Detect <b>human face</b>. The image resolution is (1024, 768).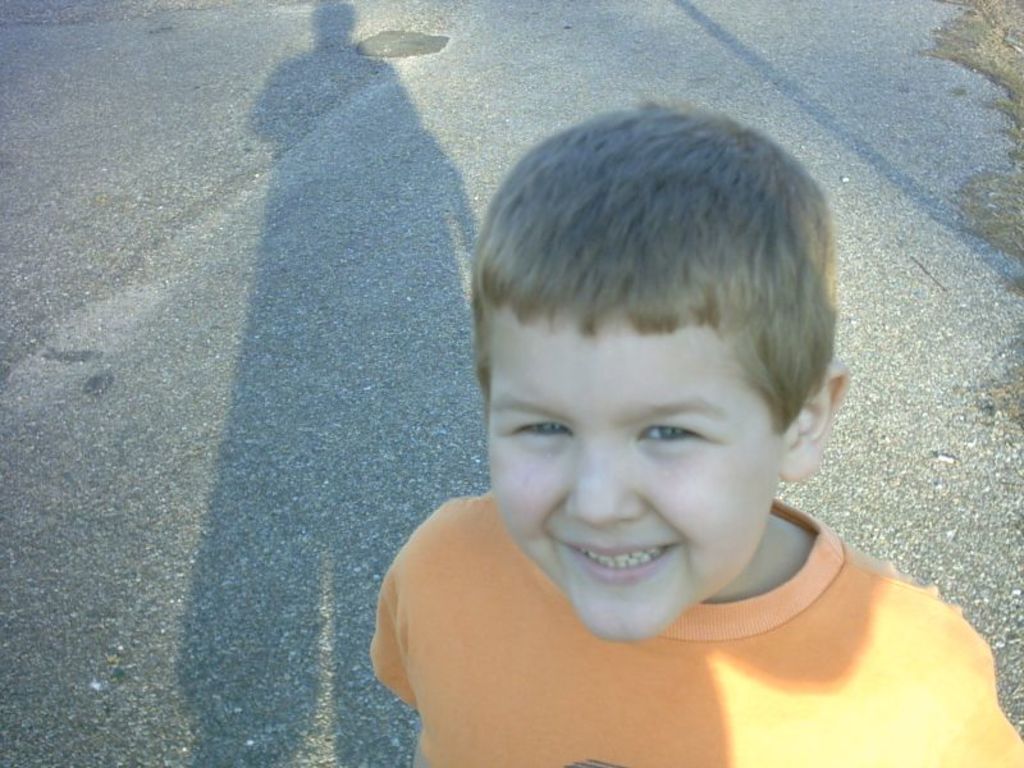
(x1=483, y1=312, x2=778, y2=644).
